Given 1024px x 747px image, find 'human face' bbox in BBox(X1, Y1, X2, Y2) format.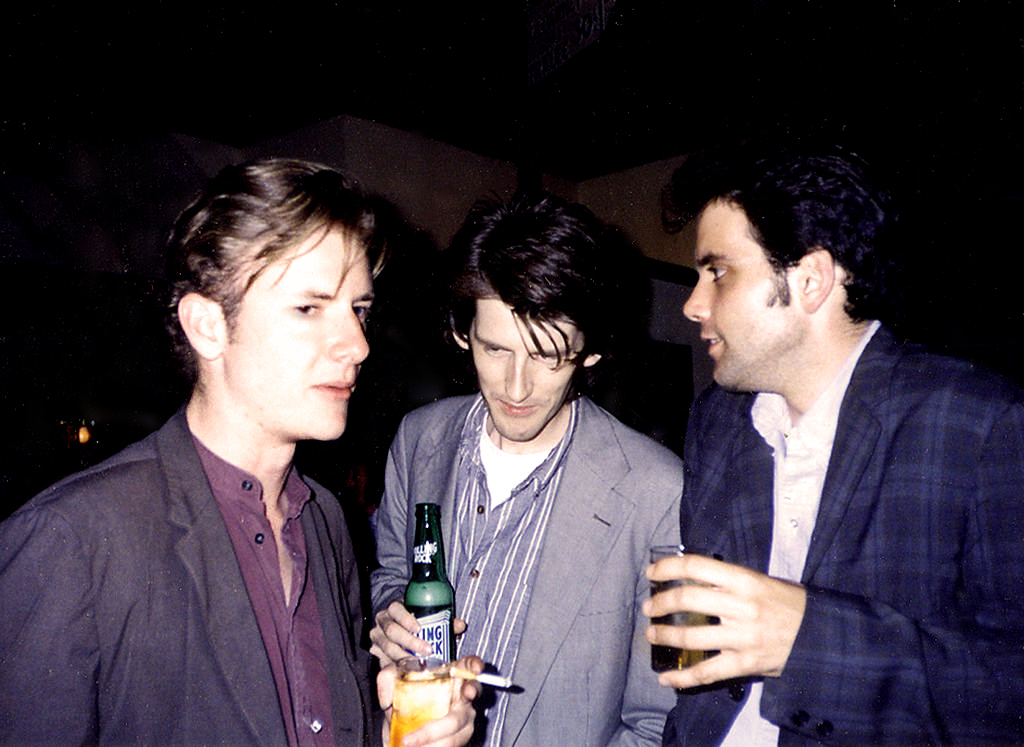
BBox(232, 229, 370, 441).
